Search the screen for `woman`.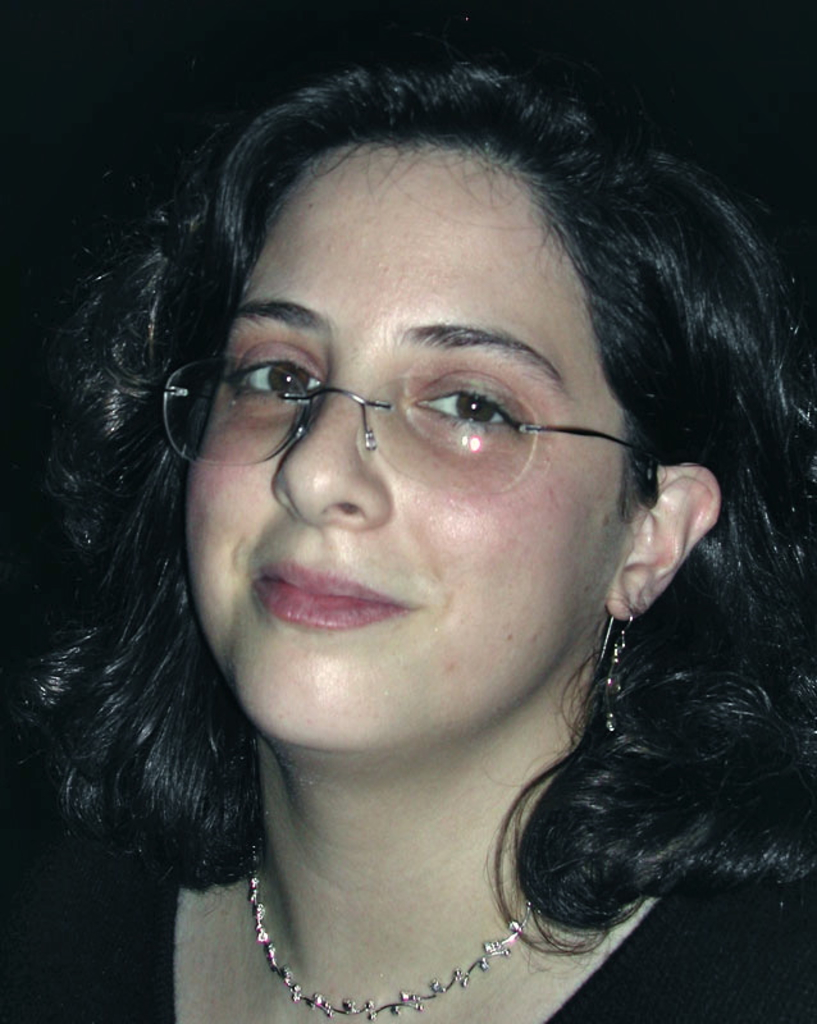
Found at (6, 41, 816, 1023).
